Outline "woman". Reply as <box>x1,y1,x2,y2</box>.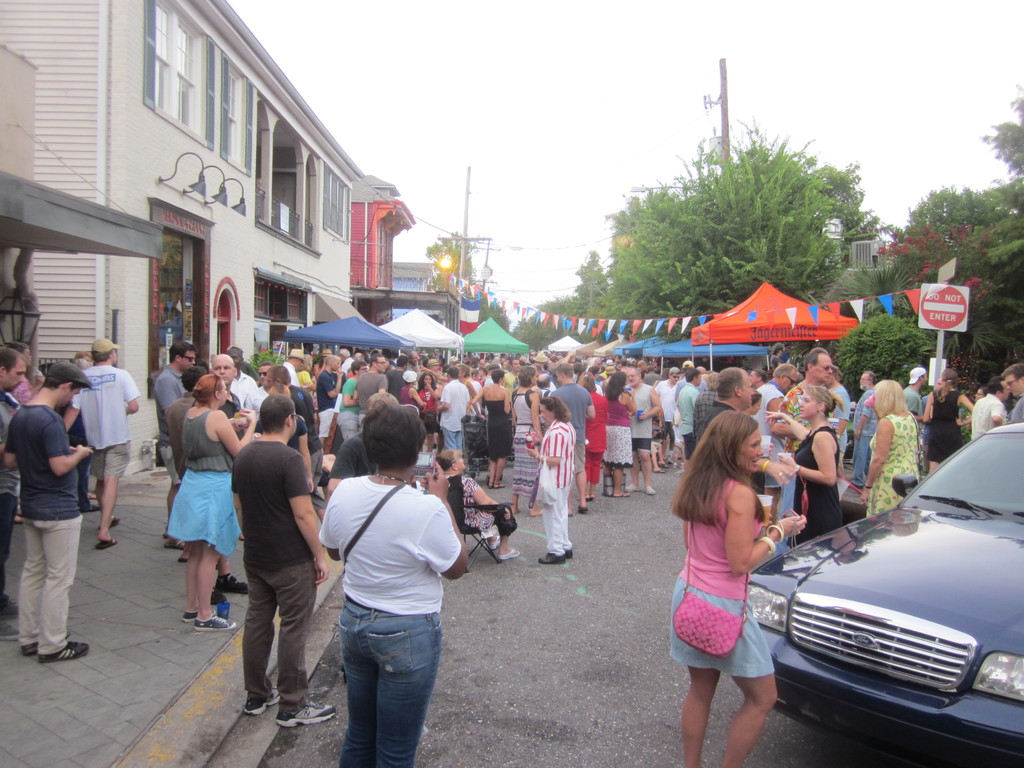
<box>166,374,253,628</box>.
